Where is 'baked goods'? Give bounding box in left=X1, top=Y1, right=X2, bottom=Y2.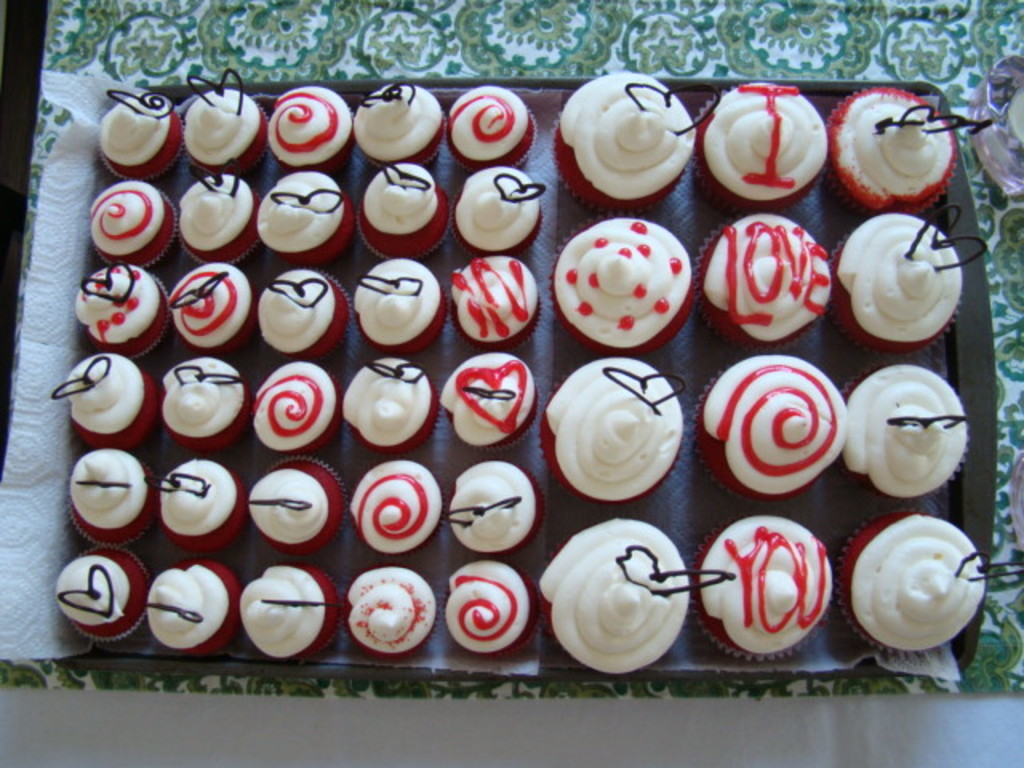
left=246, top=456, right=349, bottom=555.
